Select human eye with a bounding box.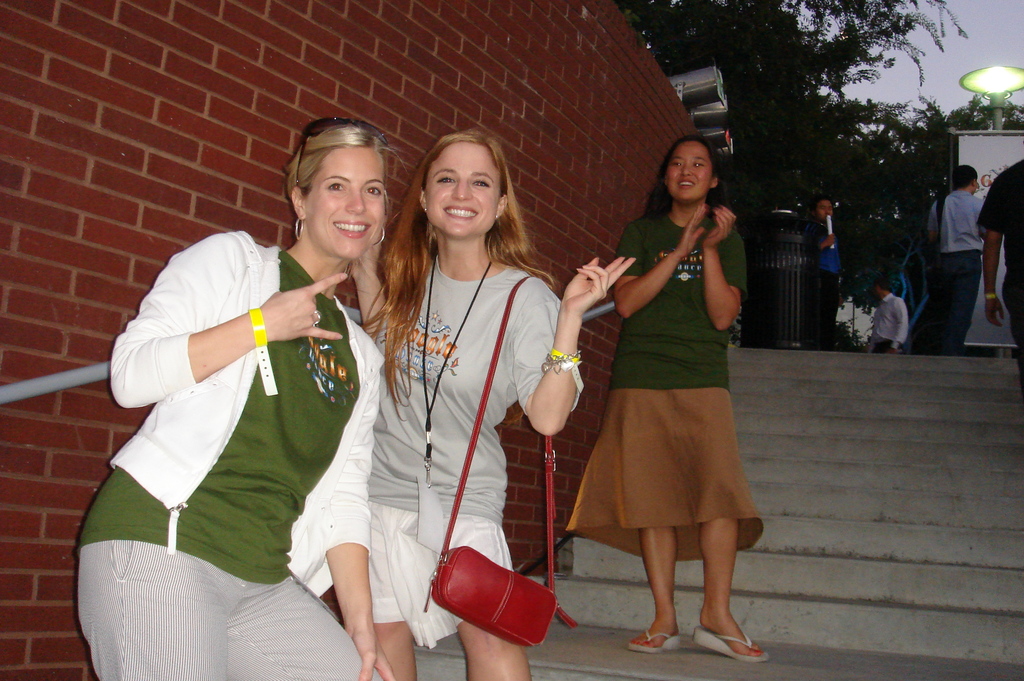
[672, 159, 684, 168].
